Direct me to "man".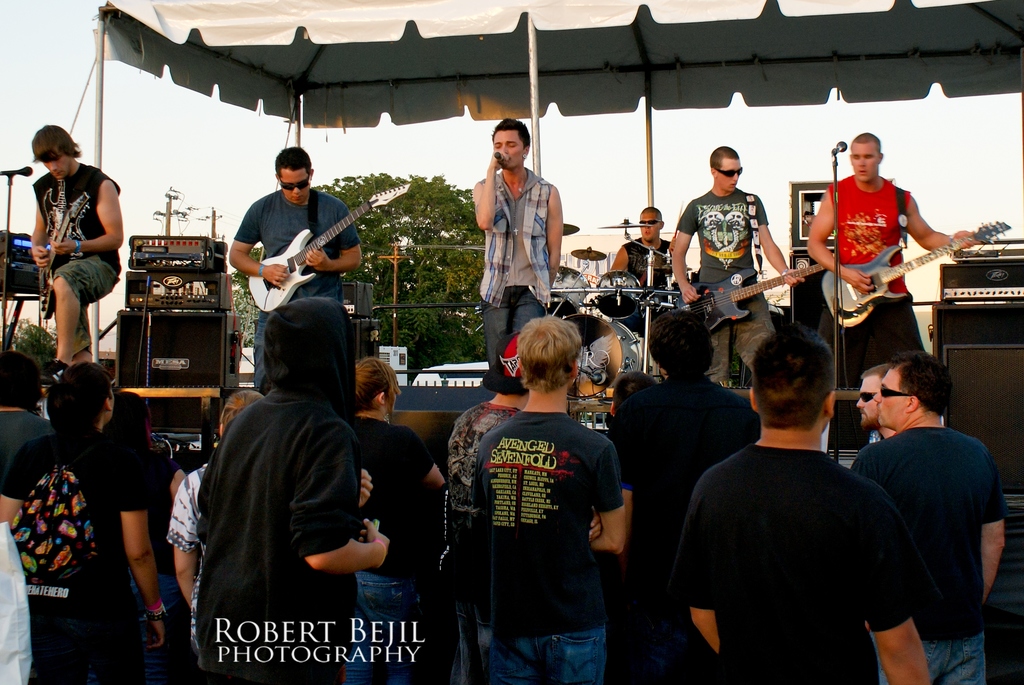
Direction: BBox(806, 130, 981, 358).
